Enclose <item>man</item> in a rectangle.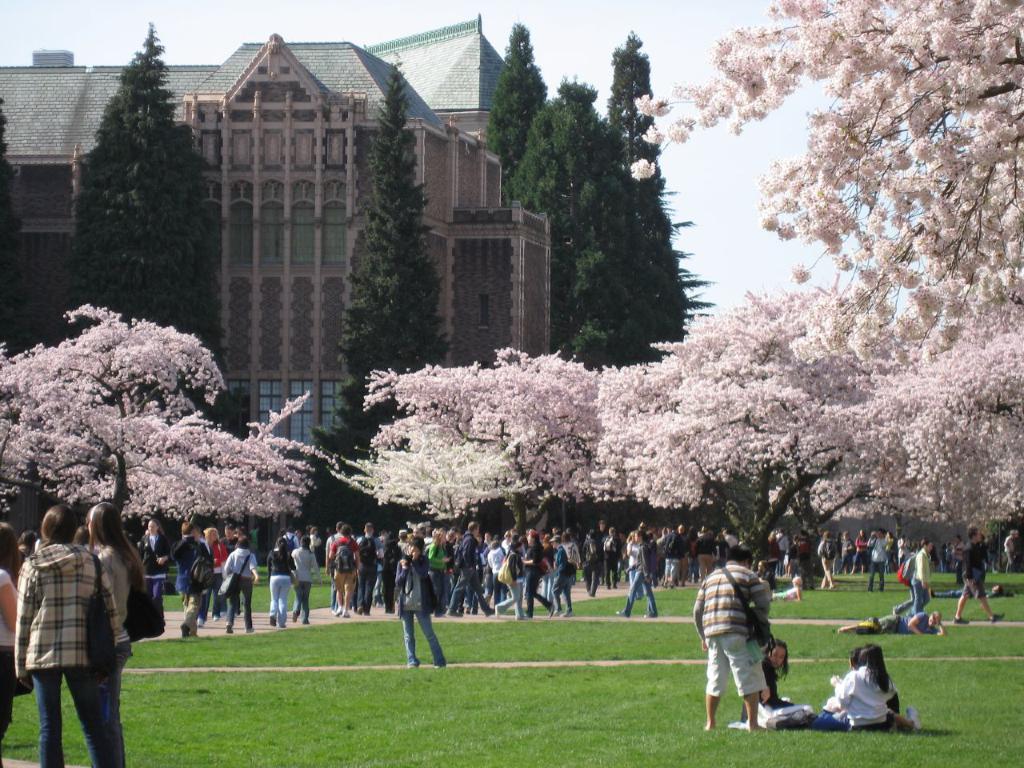
326/522/361/621.
